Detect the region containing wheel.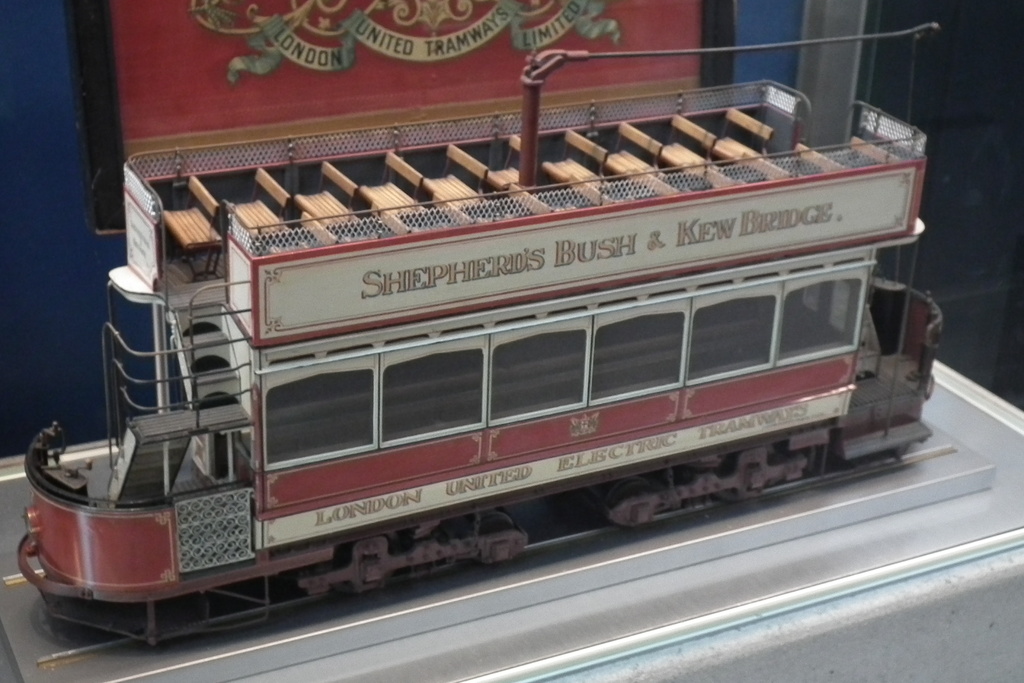
select_region(602, 484, 652, 507).
